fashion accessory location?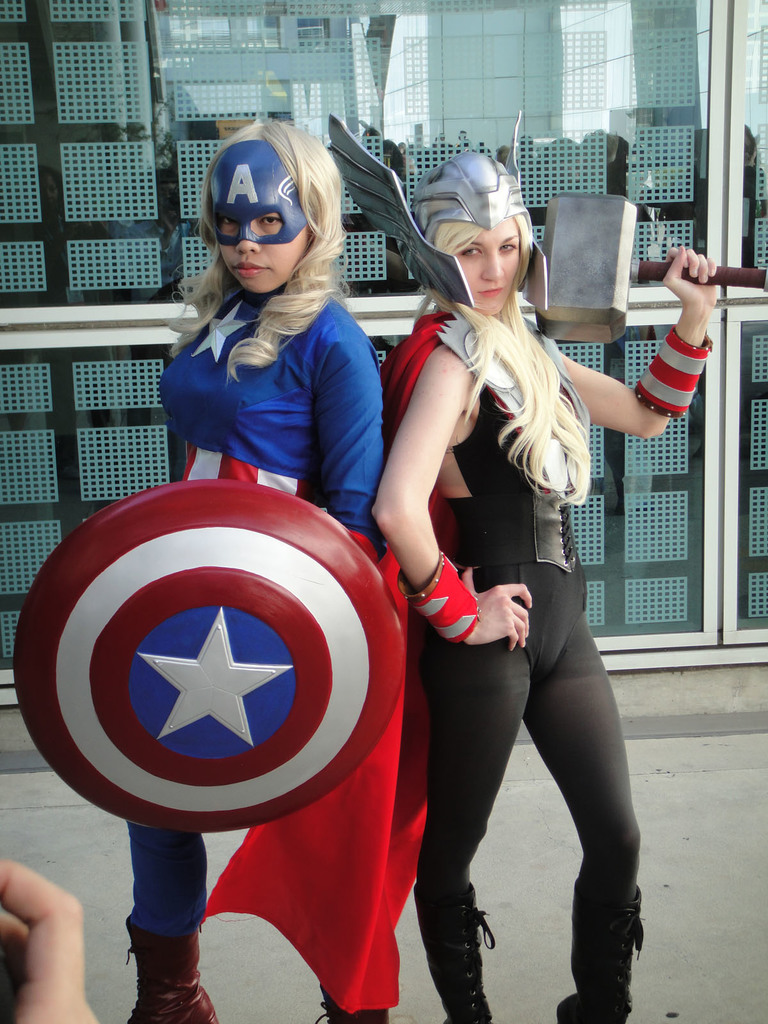
{"x1": 396, "y1": 554, "x2": 477, "y2": 643}
